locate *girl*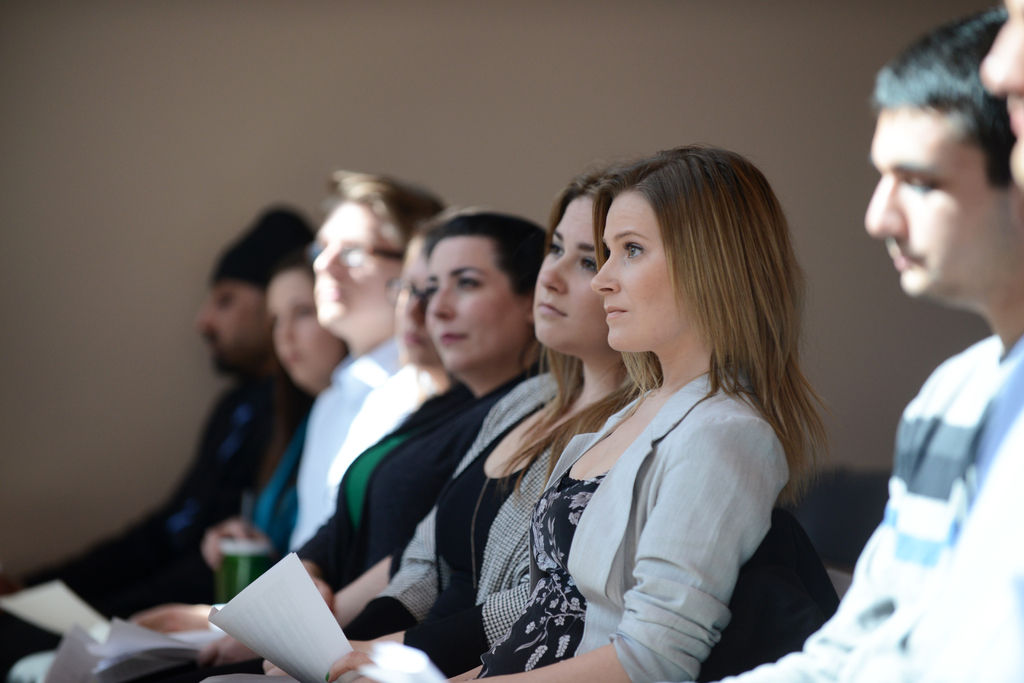
crop(349, 170, 624, 668)
